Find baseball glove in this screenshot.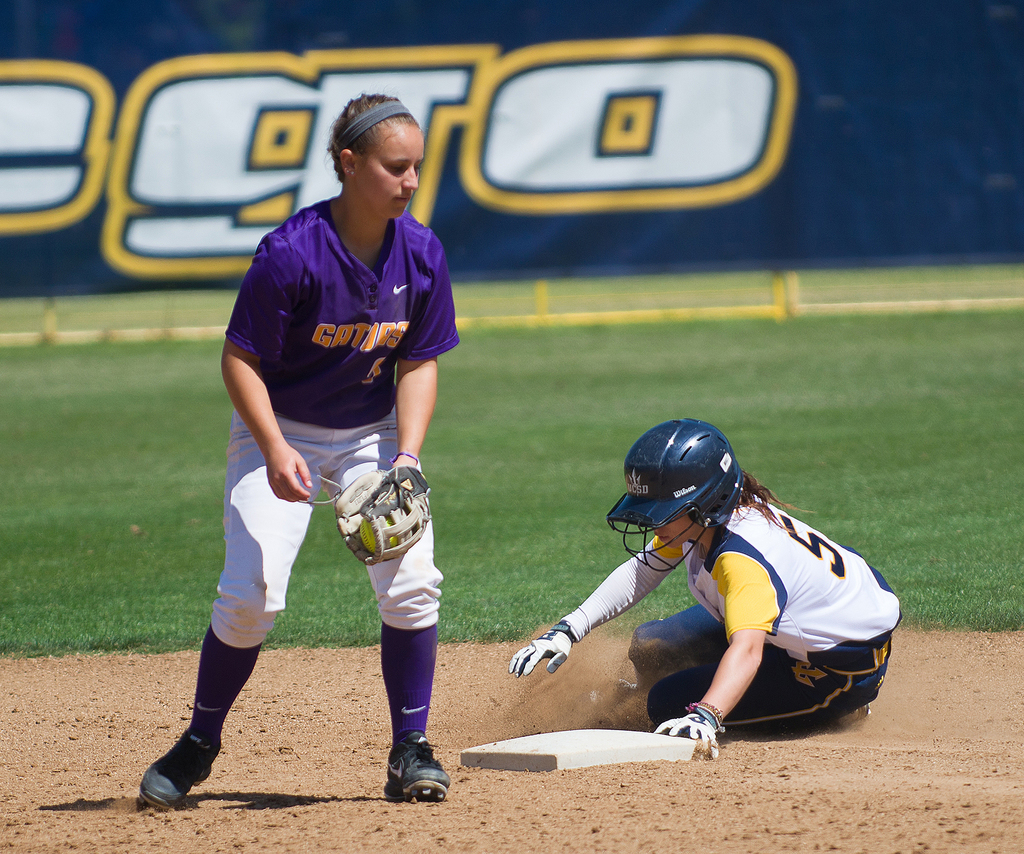
The bounding box for baseball glove is x1=334, y1=465, x2=432, y2=563.
